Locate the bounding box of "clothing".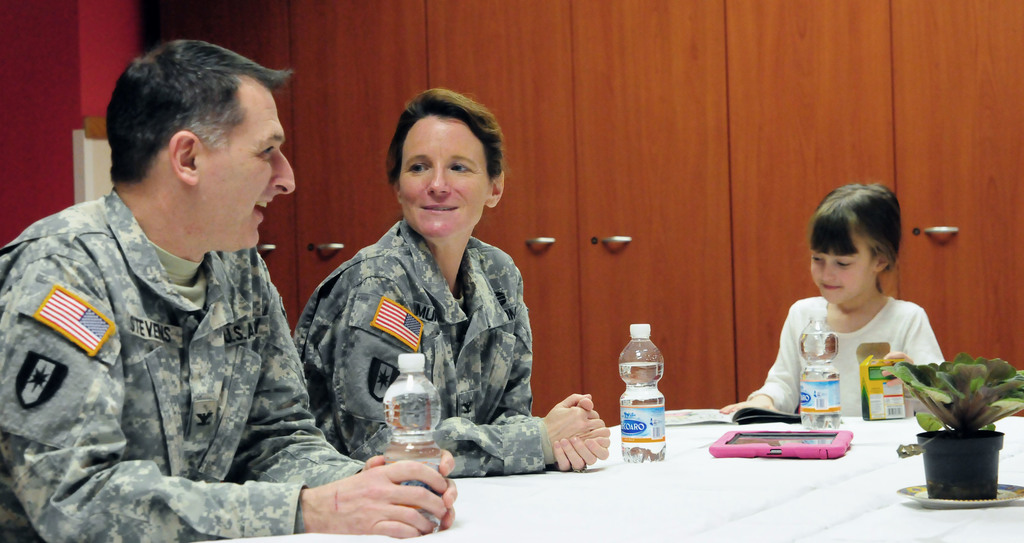
Bounding box: rect(0, 175, 371, 540).
